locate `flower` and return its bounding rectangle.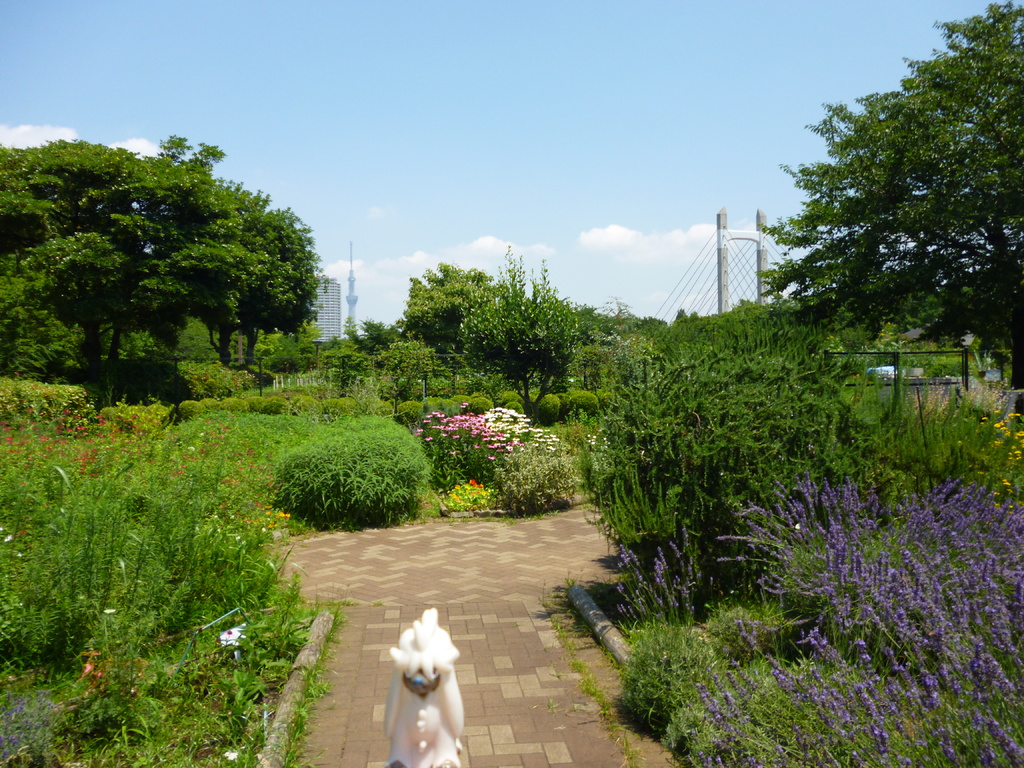
(x1=504, y1=442, x2=515, y2=454).
